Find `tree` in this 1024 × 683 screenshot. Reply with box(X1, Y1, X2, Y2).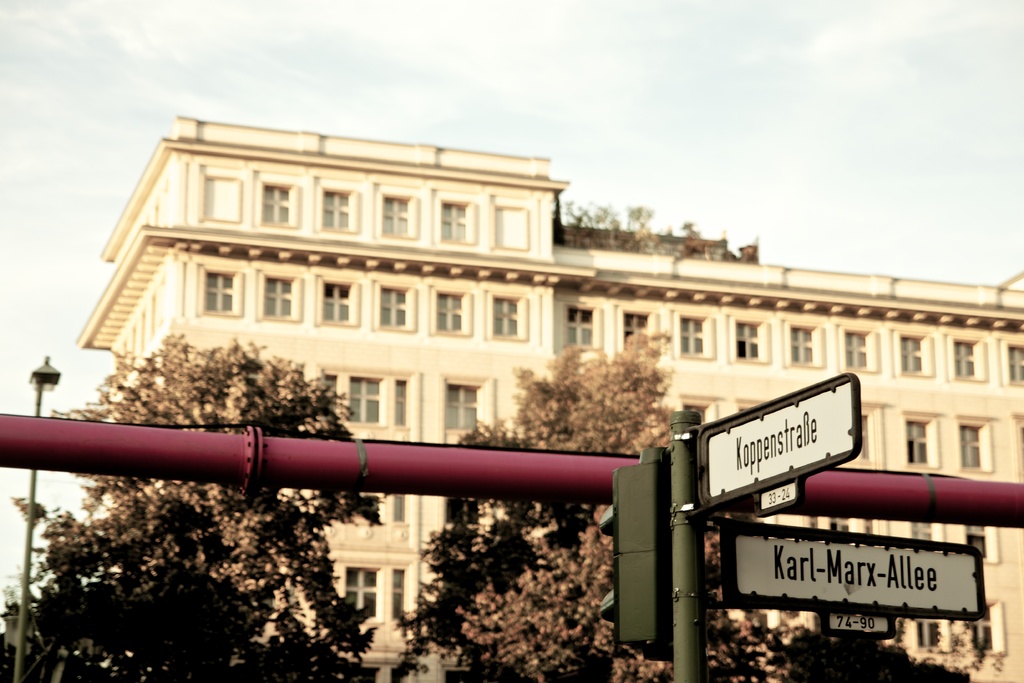
box(387, 320, 804, 682).
